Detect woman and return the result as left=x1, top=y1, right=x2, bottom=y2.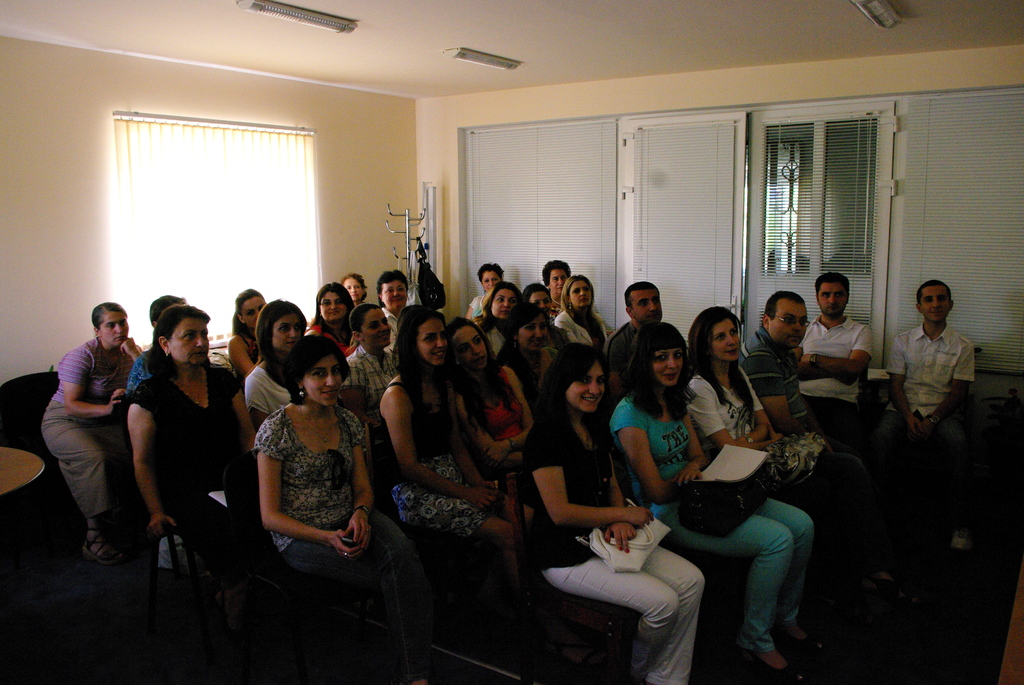
left=464, top=262, right=506, bottom=328.
